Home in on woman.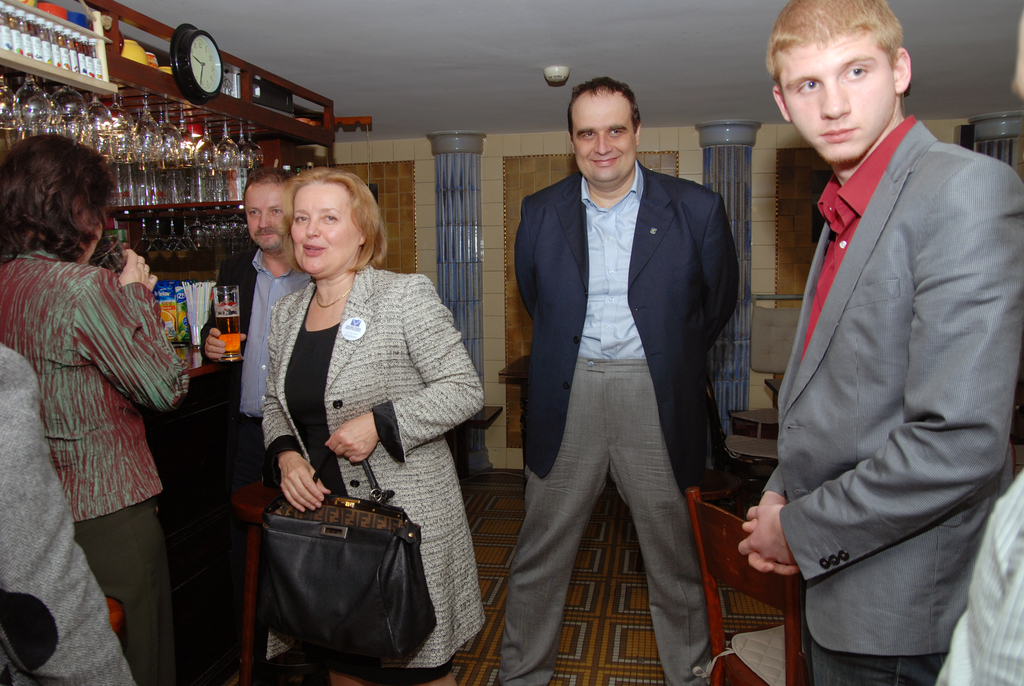
Homed in at pyautogui.locateOnScreen(0, 131, 186, 685).
